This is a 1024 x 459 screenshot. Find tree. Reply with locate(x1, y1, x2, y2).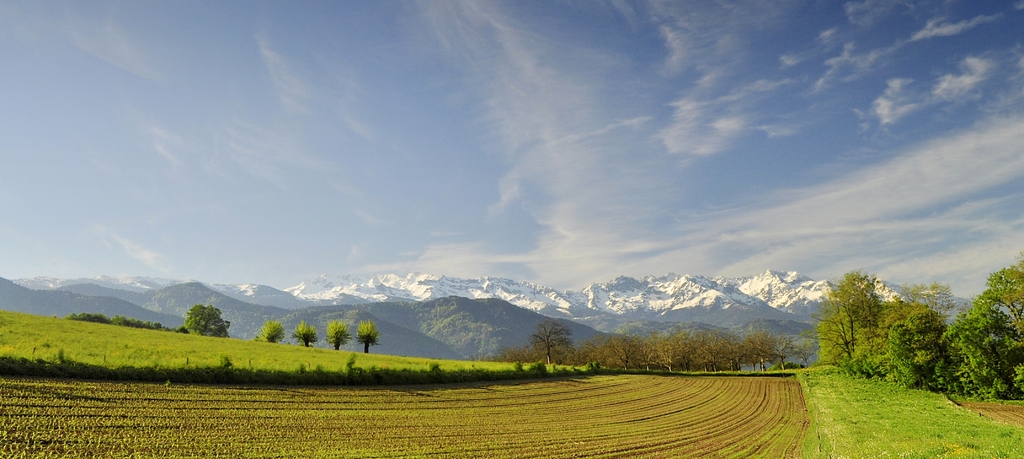
locate(982, 255, 1023, 405).
